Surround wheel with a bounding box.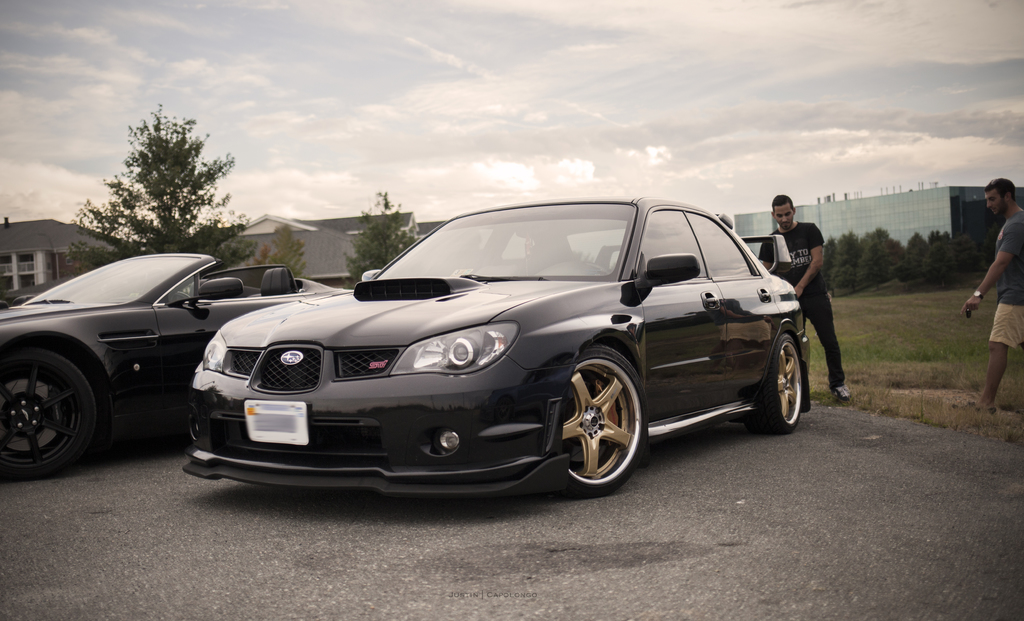
left=559, top=344, right=648, bottom=498.
